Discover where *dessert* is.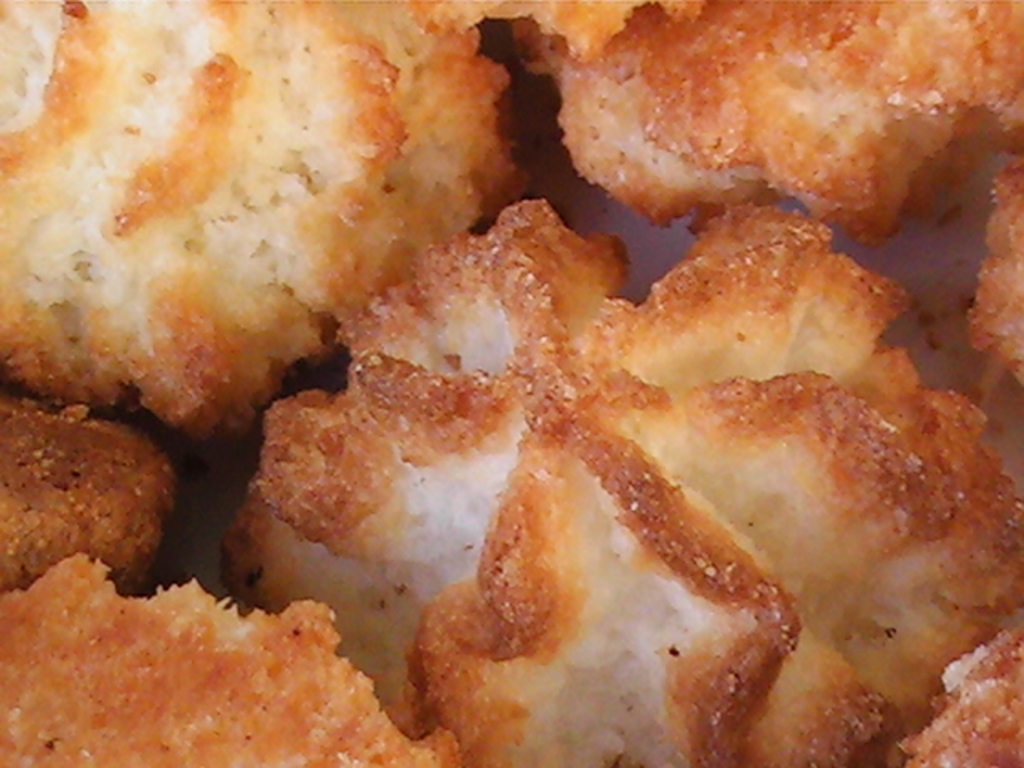
Discovered at <region>0, 0, 1022, 766</region>.
